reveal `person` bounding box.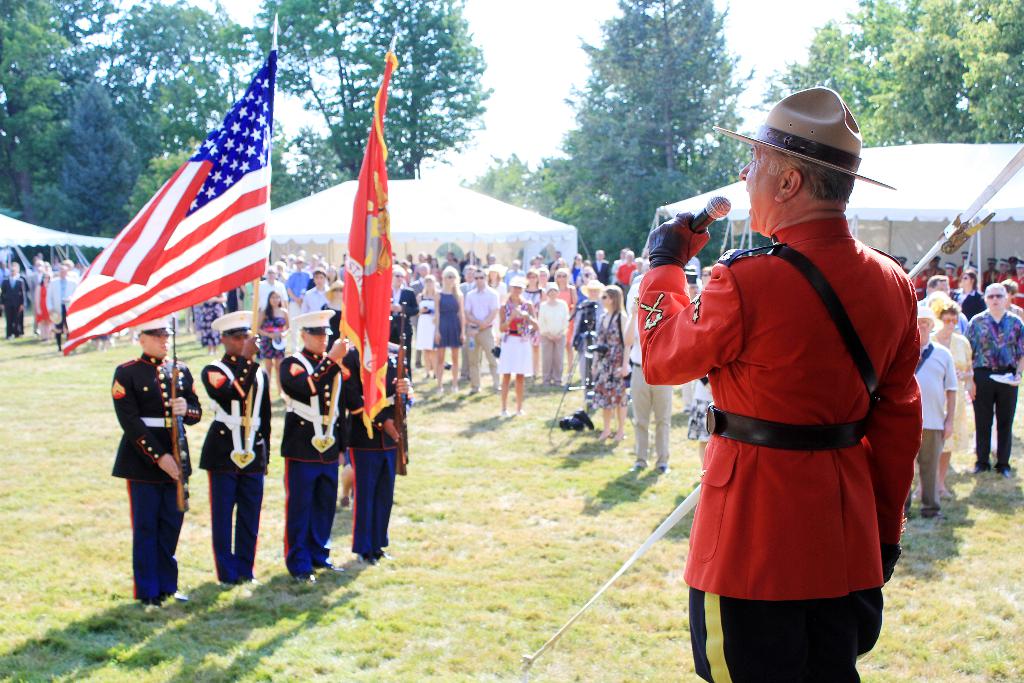
Revealed: <bbox>259, 285, 294, 364</bbox>.
